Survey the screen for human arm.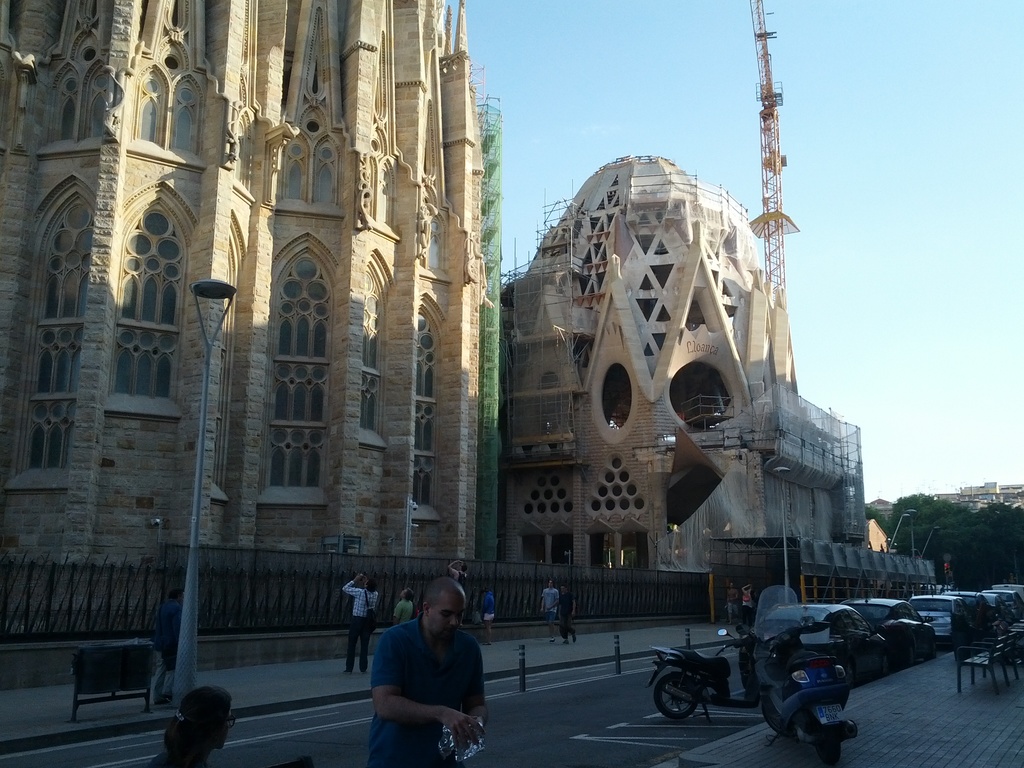
Survey found: 467:647:490:730.
